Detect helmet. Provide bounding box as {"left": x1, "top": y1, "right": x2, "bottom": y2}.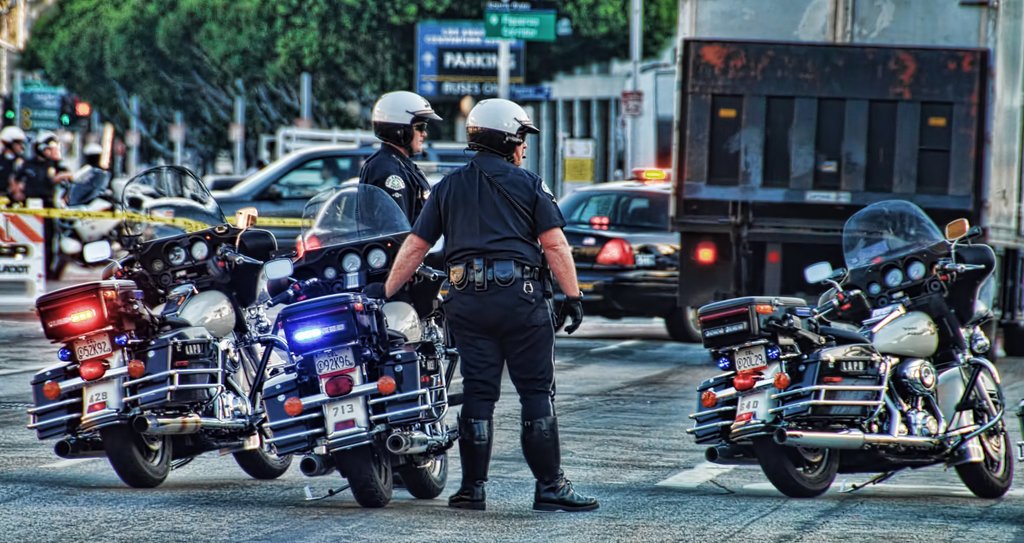
{"left": 368, "top": 91, "right": 433, "bottom": 147}.
